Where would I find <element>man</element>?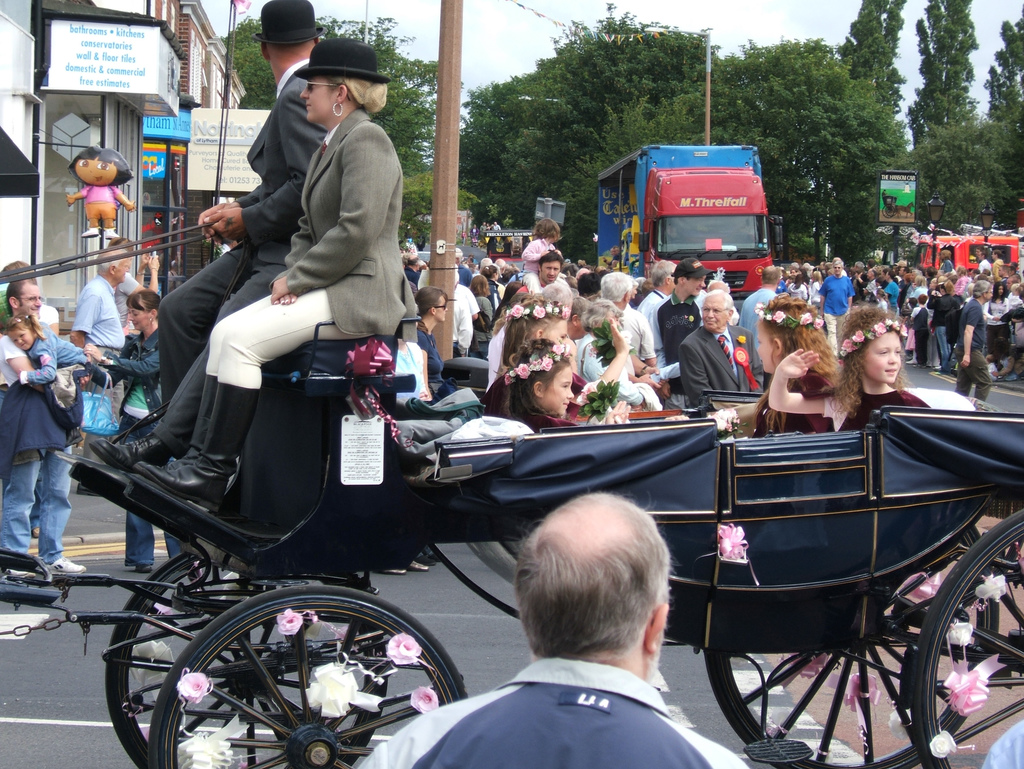
At l=426, t=503, r=744, b=761.
